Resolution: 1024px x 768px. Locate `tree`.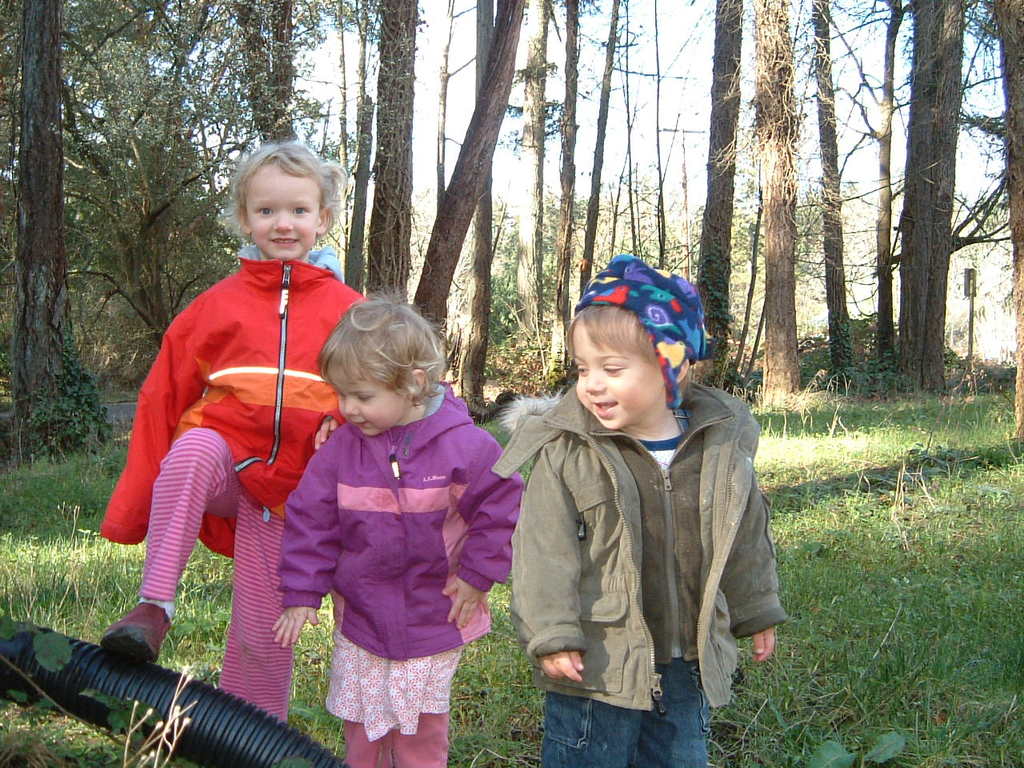
x1=793 y1=0 x2=861 y2=382.
